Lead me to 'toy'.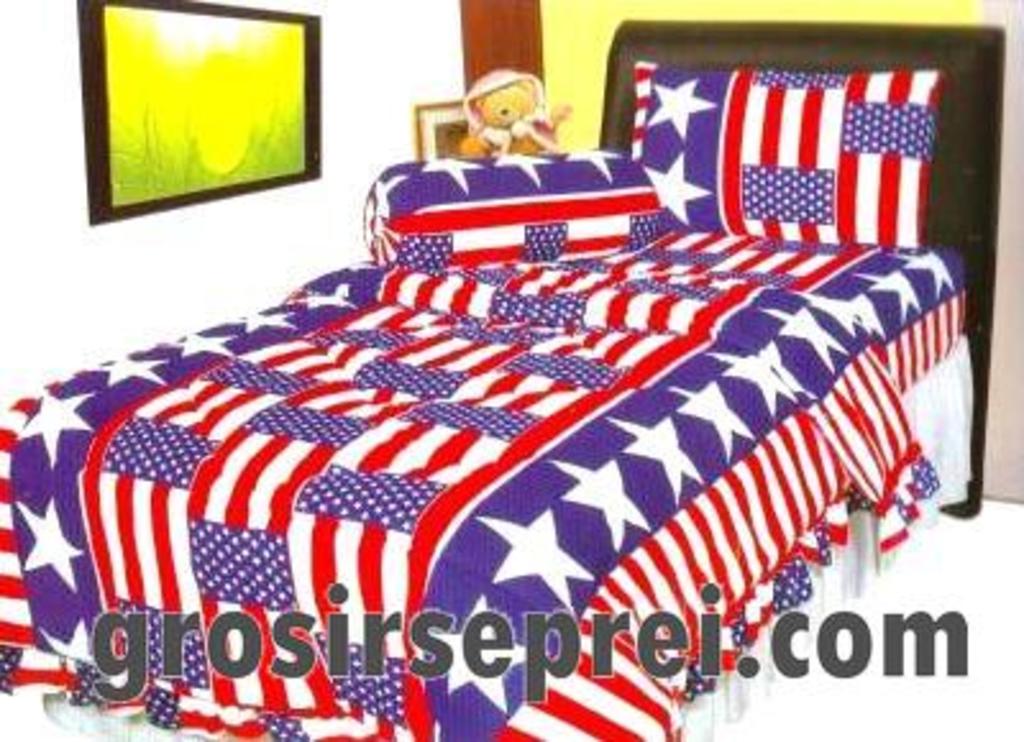
Lead to pyautogui.locateOnScreen(456, 56, 566, 166).
